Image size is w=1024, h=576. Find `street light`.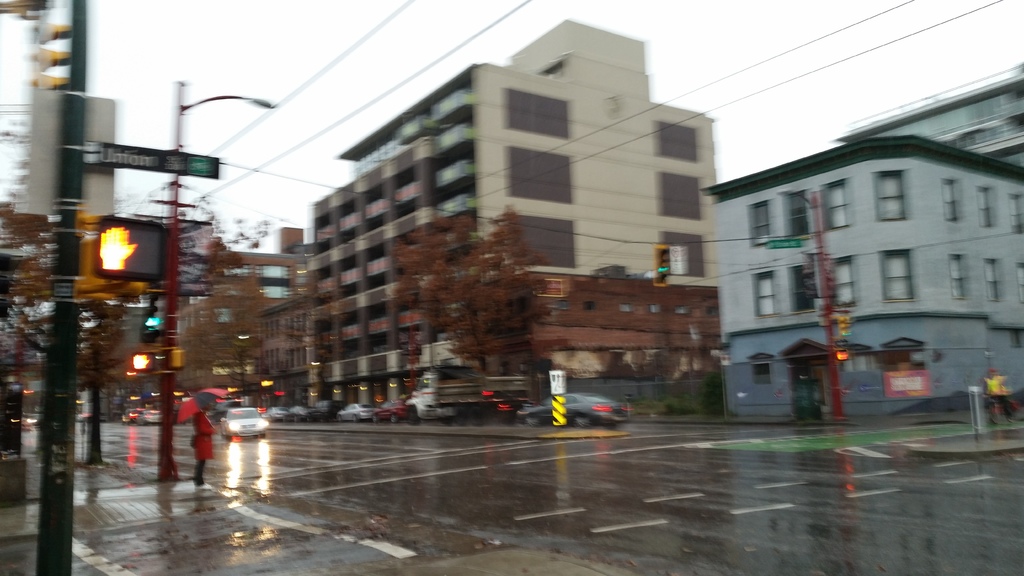
left=164, top=78, right=274, bottom=476.
